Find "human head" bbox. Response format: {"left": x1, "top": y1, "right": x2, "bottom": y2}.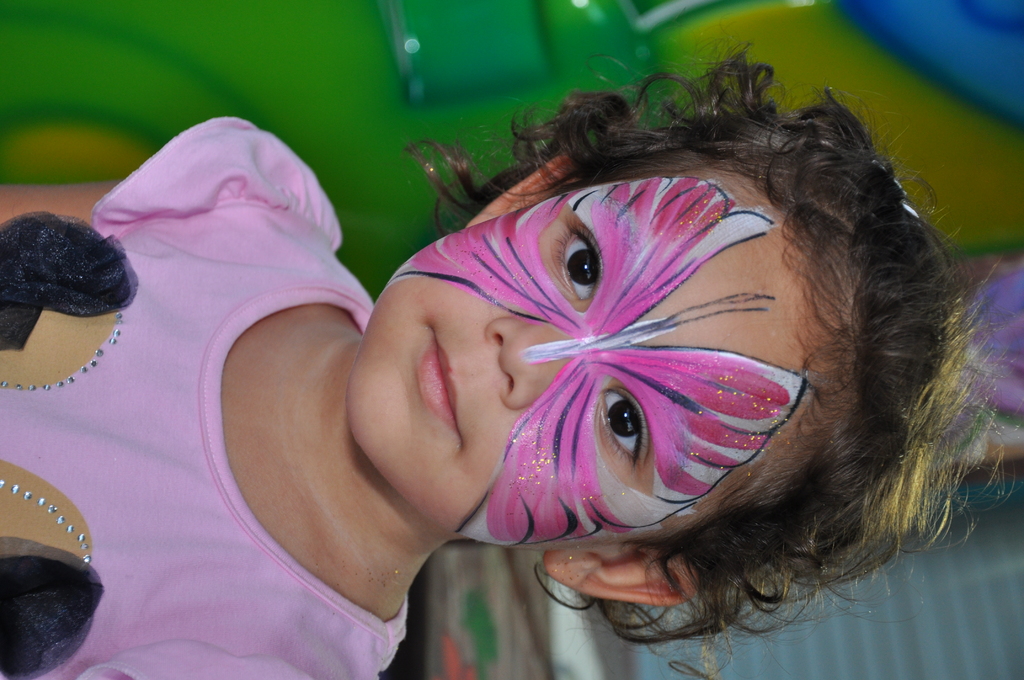
{"left": 337, "top": 69, "right": 979, "bottom": 609}.
